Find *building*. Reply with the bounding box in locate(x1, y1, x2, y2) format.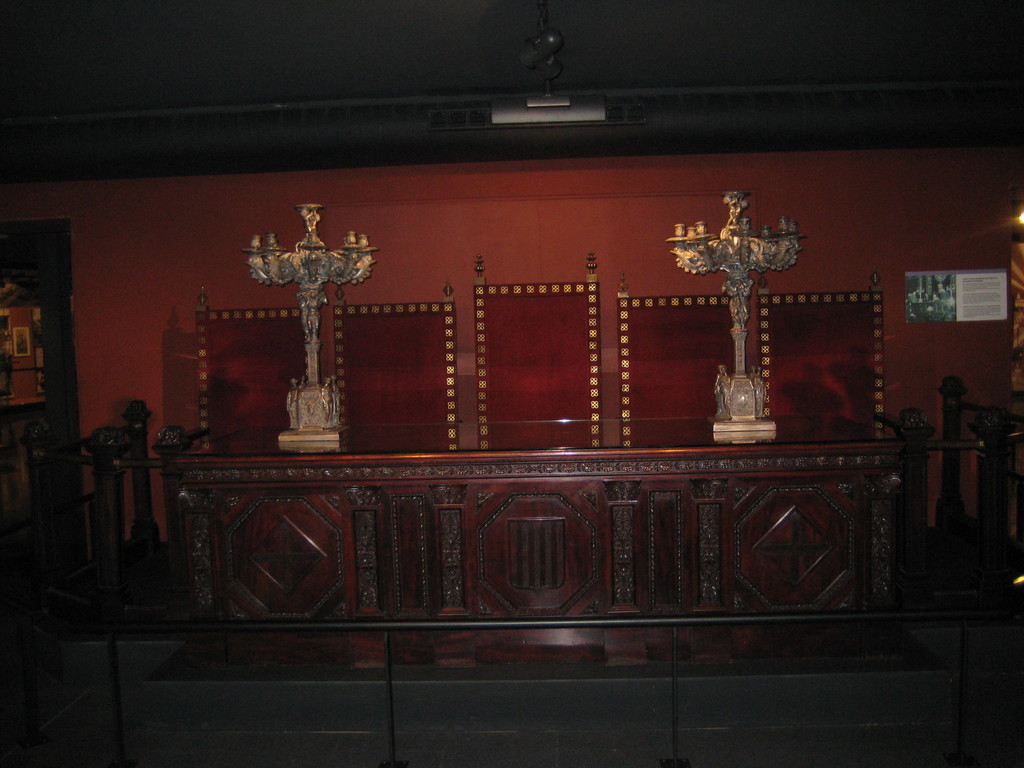
locate(0, 0, 1023, 767).
